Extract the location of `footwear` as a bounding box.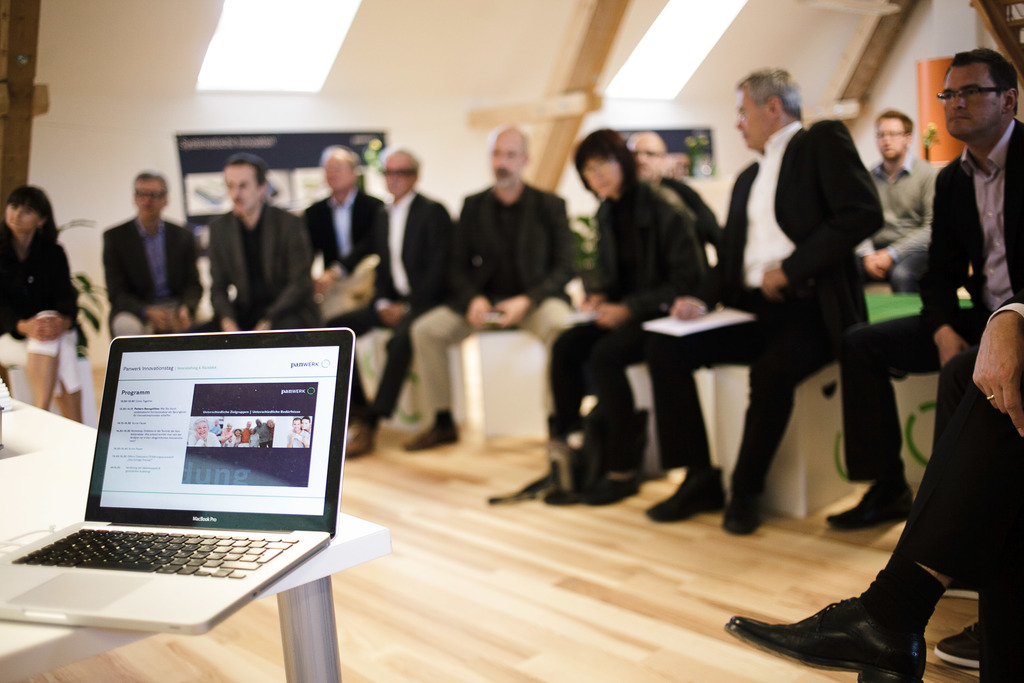
x1=649 y1=463 x2=726 y2=522.
